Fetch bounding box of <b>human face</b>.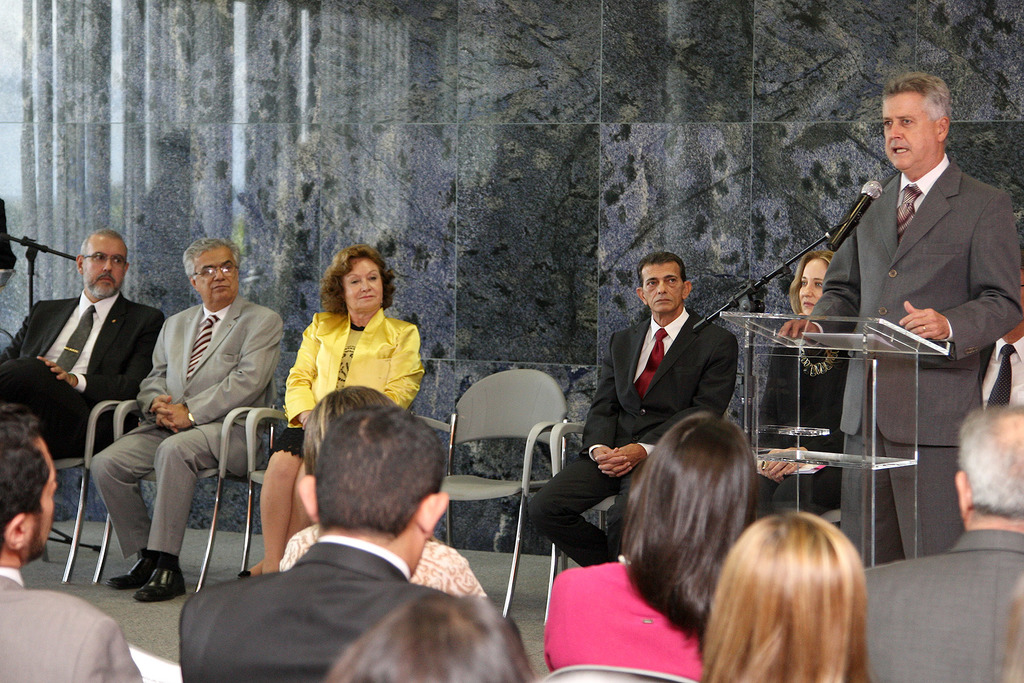
Bbox: locate(83, 240, 124, 284).
